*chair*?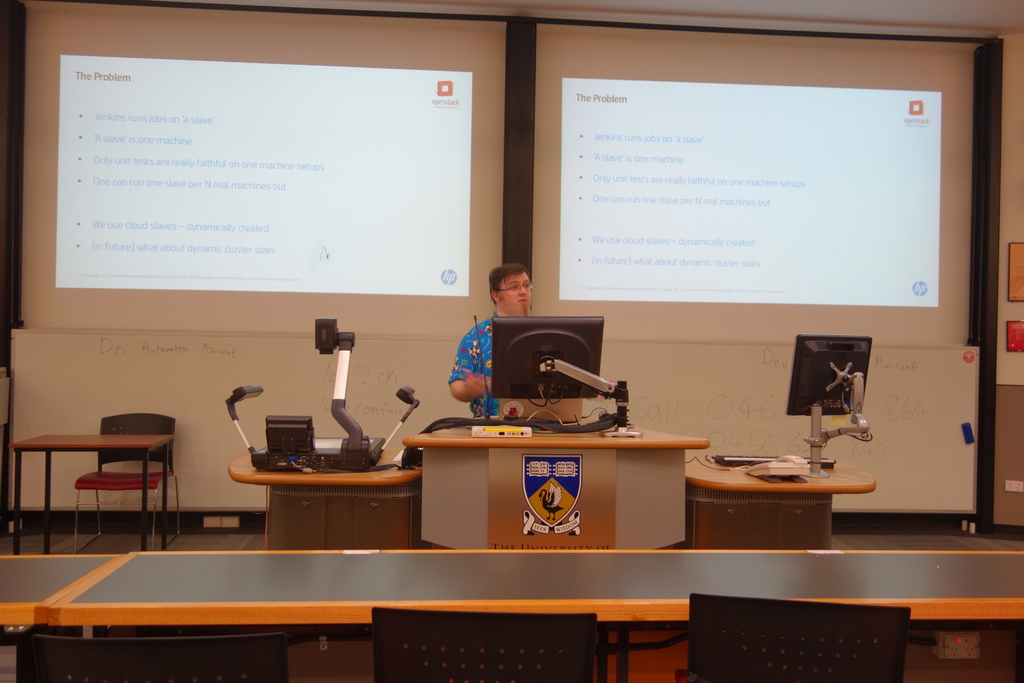
select_region(369, 607, 599, 682)
